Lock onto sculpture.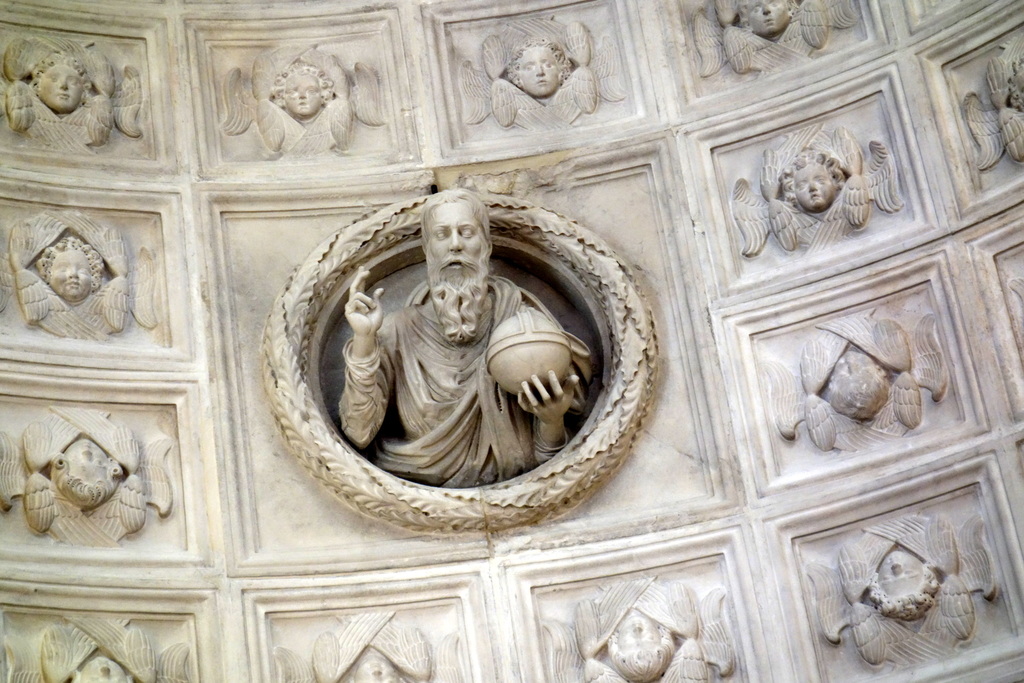
Locked: detection(458, 15, 627, 128).
